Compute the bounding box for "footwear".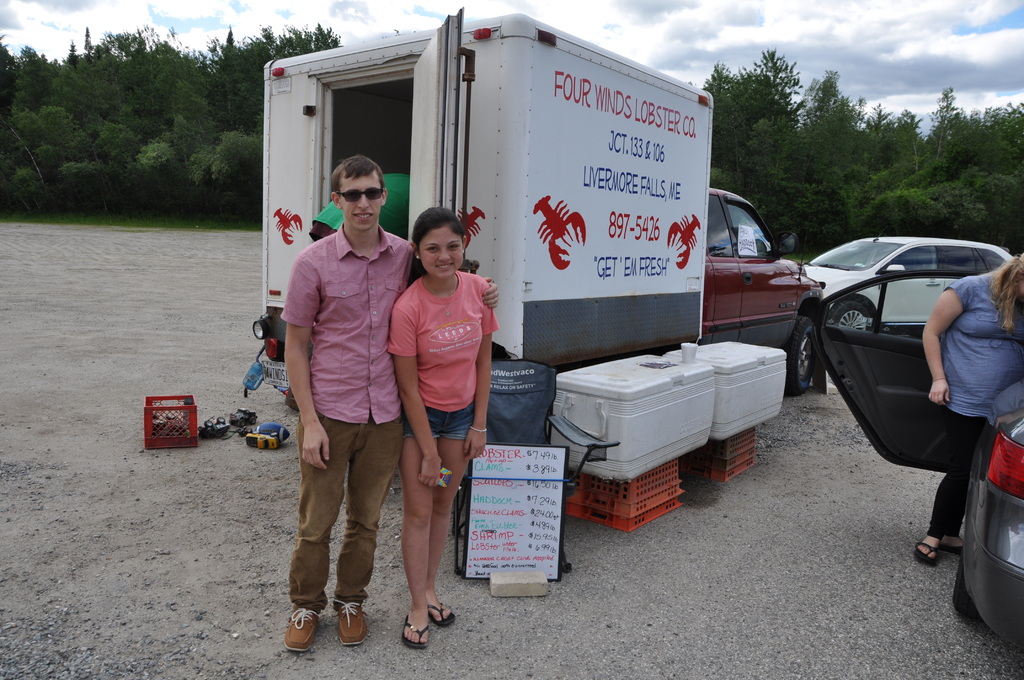
{"x1": 415, "y1": 593, "x2": 458, "y2": 631}.
